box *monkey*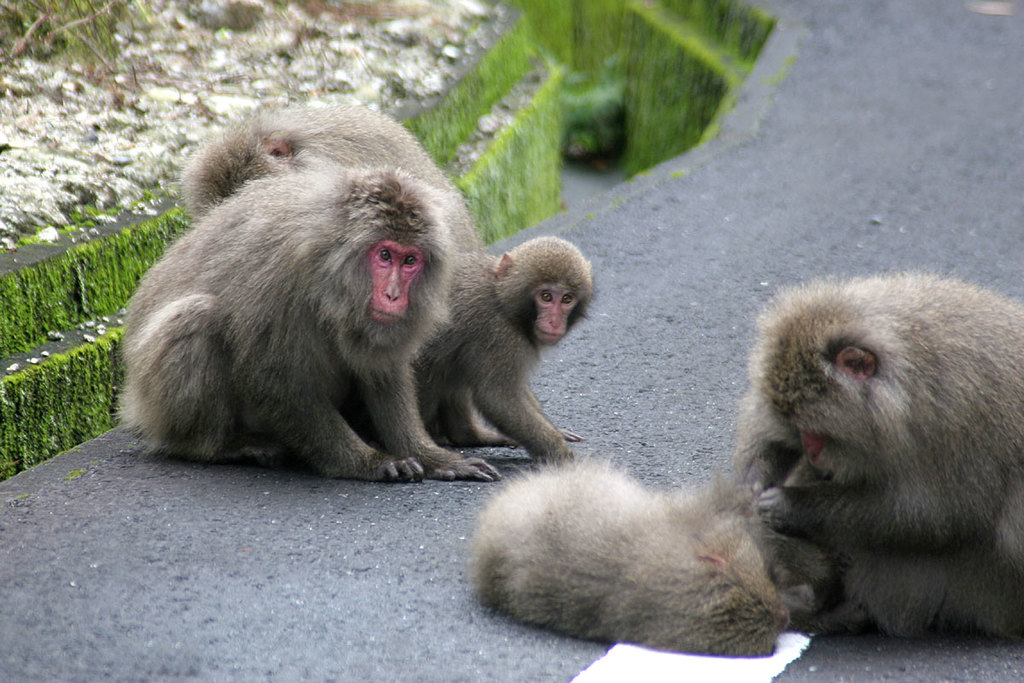
467:468:811:652
